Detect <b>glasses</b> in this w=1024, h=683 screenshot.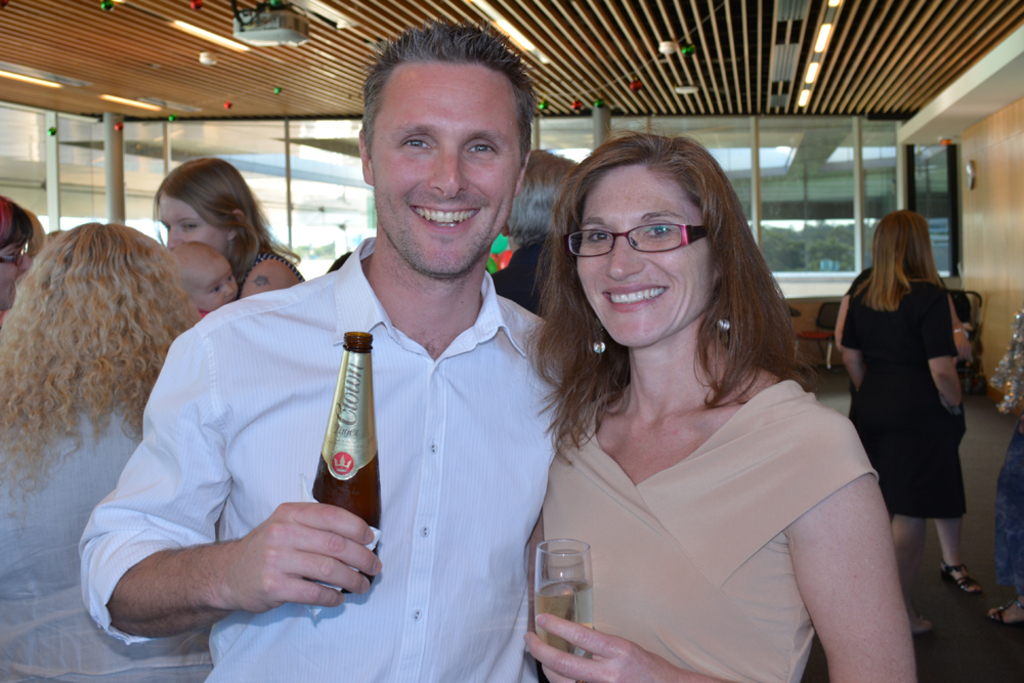
Detection: (557, 211, 709, 261).
